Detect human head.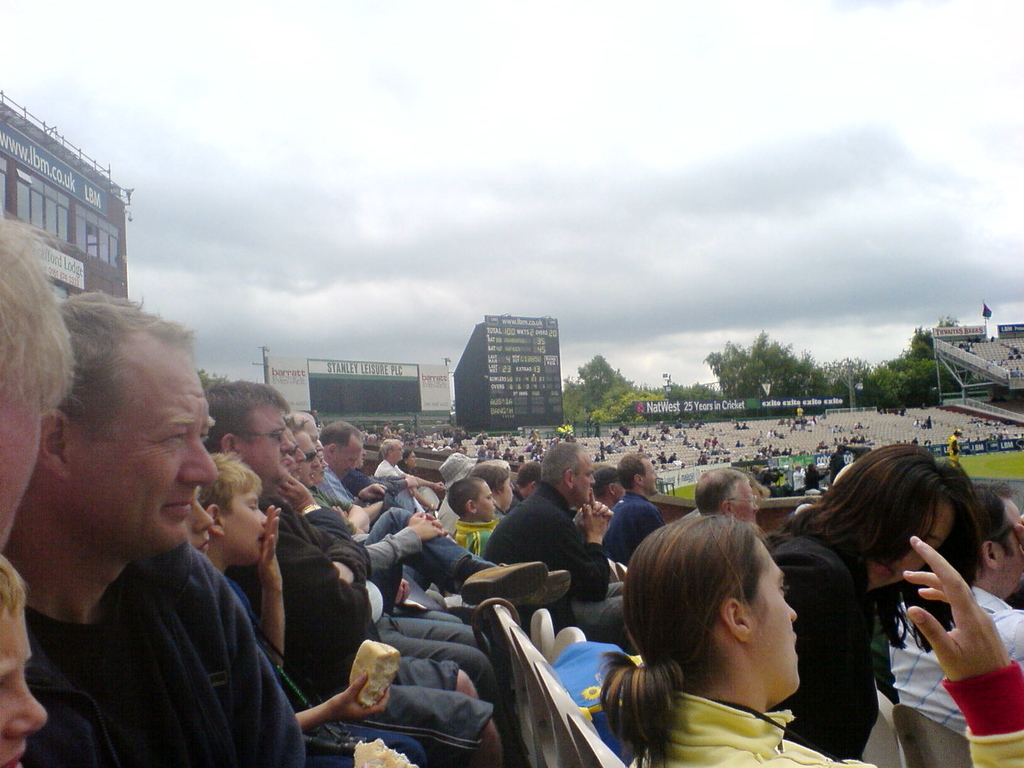
Detected at 540,442,595,508.
